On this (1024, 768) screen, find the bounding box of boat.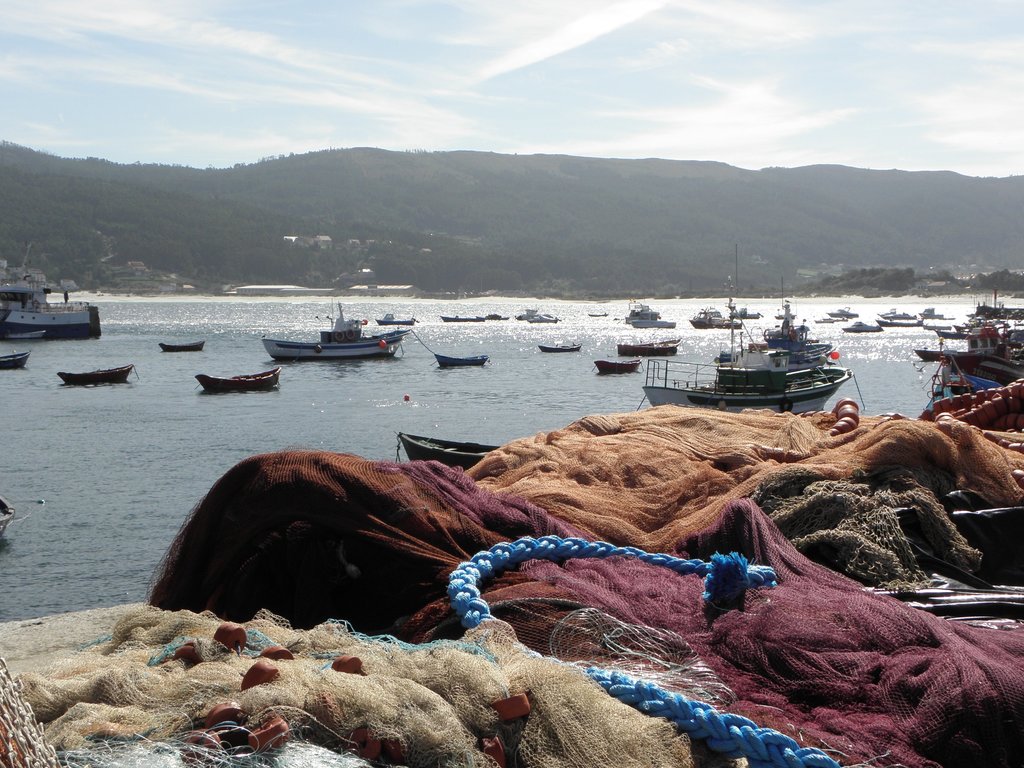
Bounding box: 0 494 12 541.
